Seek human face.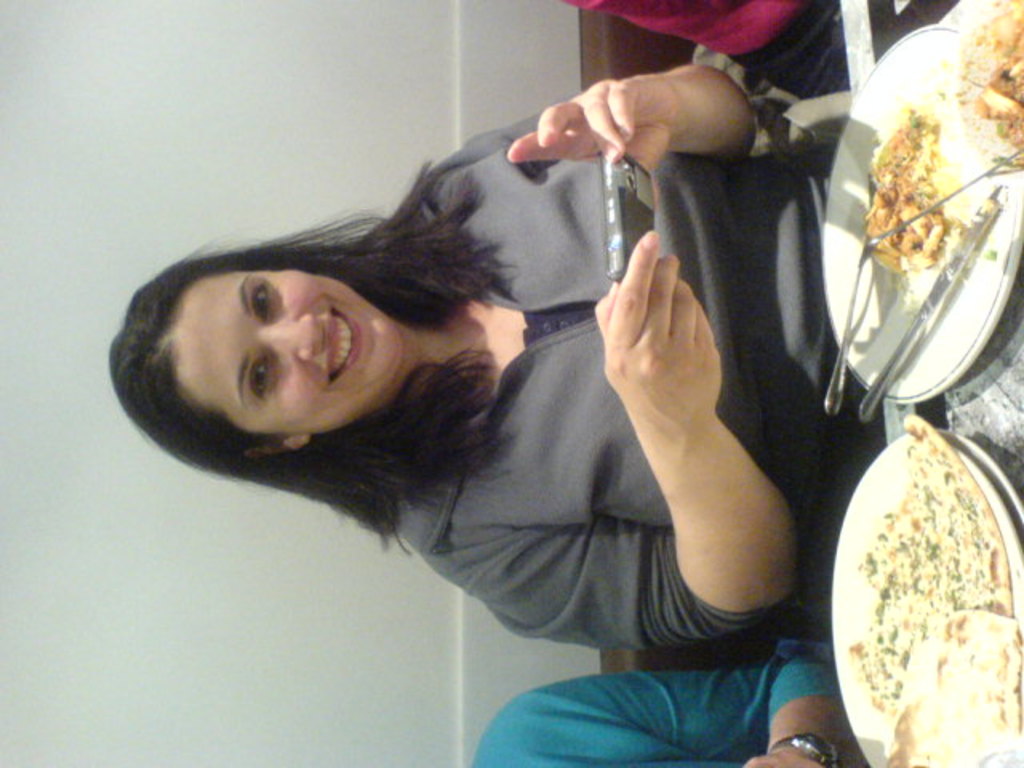
bbox=(174, 270, 402, 438).
